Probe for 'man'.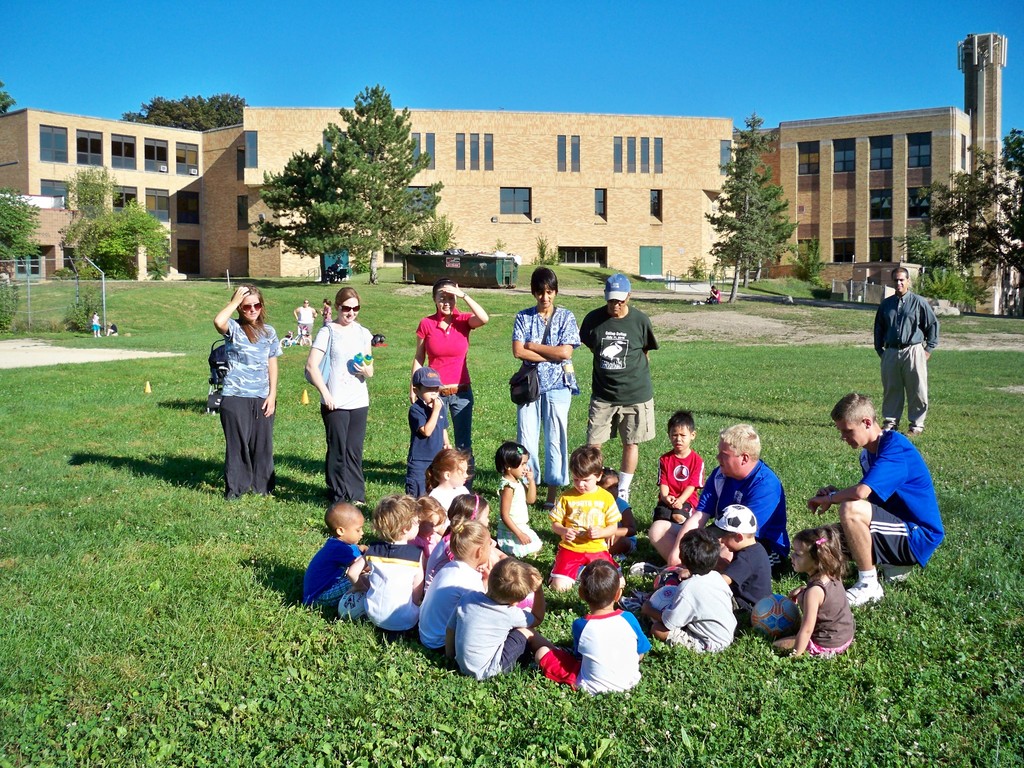
Probe result: <box>575,271,660,507</box>.
